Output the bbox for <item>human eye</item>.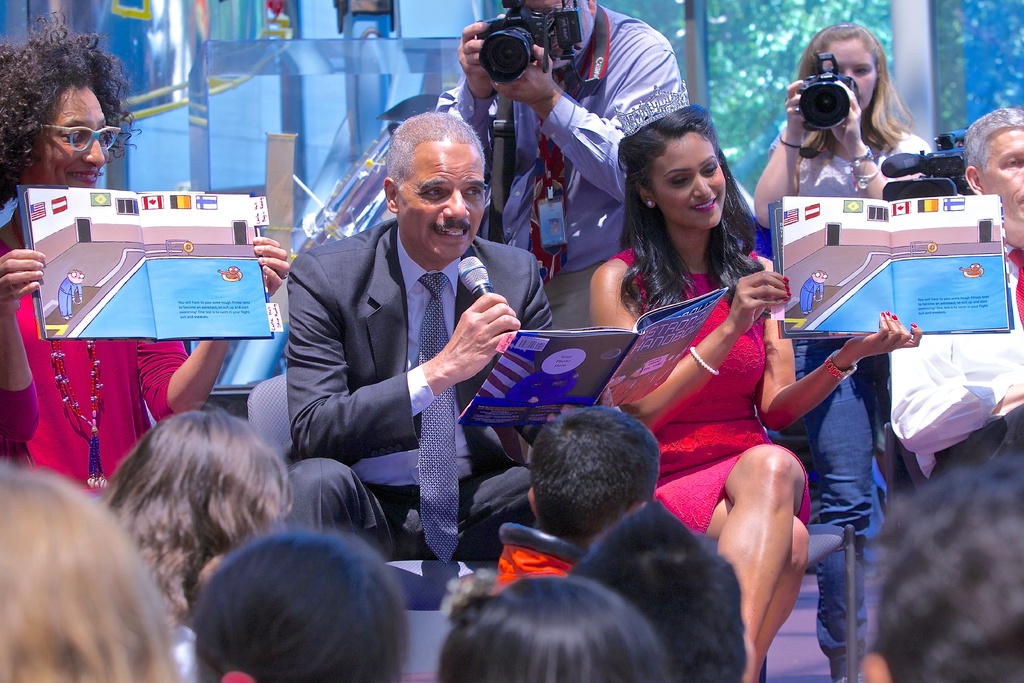
pyautogui.locateOnScreen(65, 128, 83, 142).
